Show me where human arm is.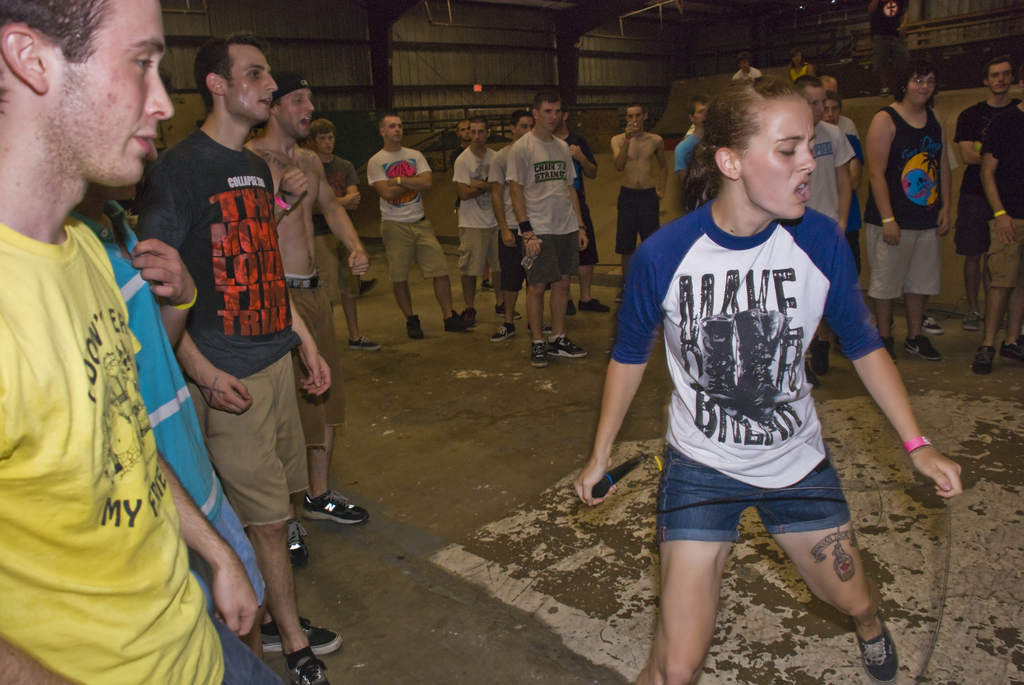
human arm is at bbox(337, 161, 368, 212).
